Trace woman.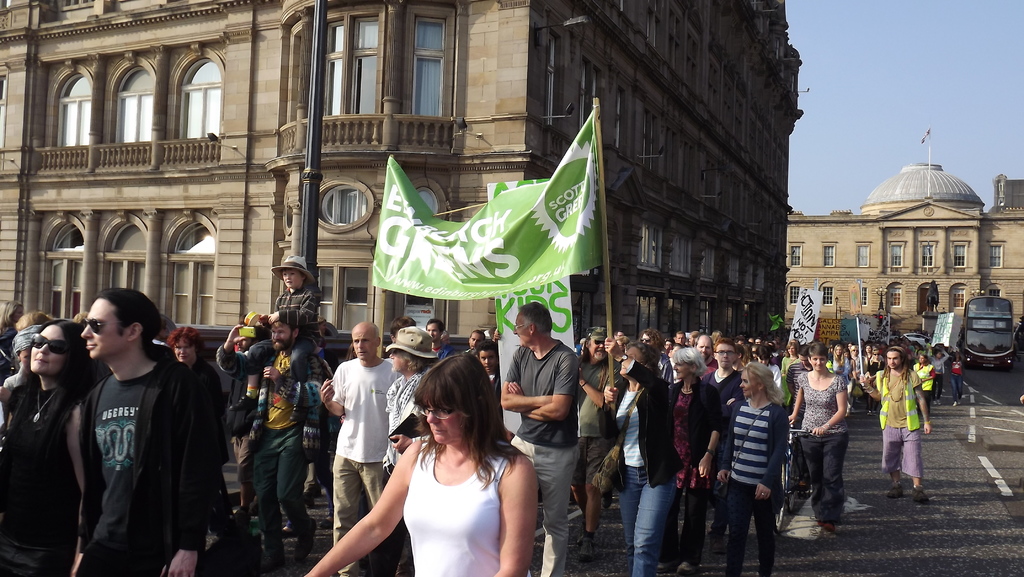
Traced to box(168, 326, 229, 469).
